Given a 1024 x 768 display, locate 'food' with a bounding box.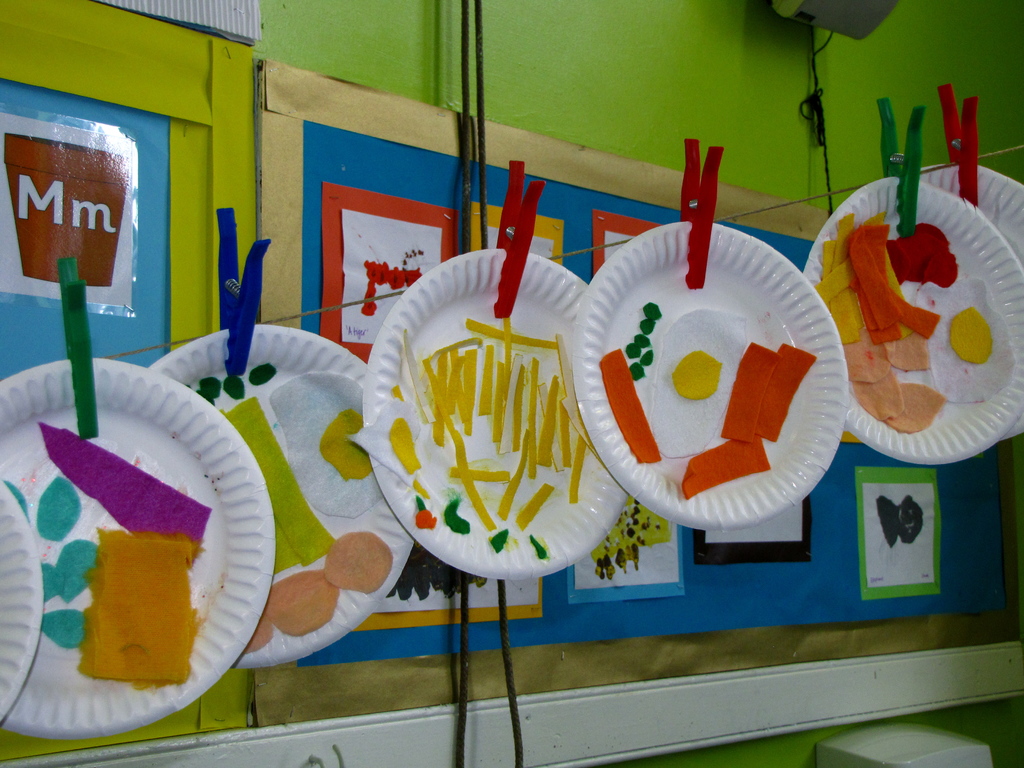
Located: bbox(600, 299, 816, 499).
